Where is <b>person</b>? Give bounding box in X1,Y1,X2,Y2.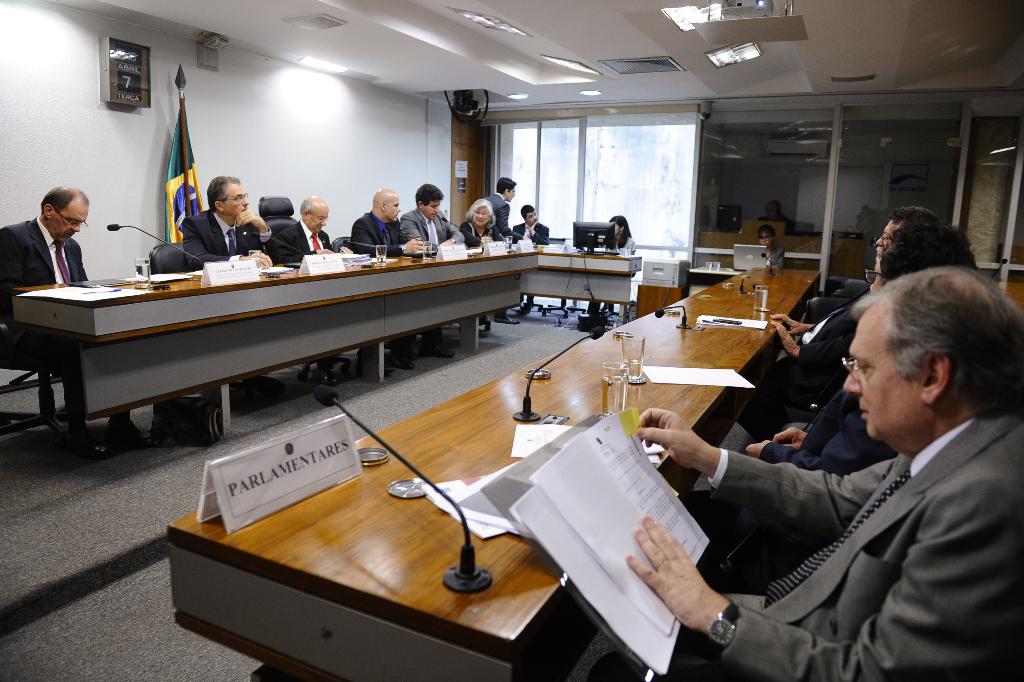
0,188,154,459.
